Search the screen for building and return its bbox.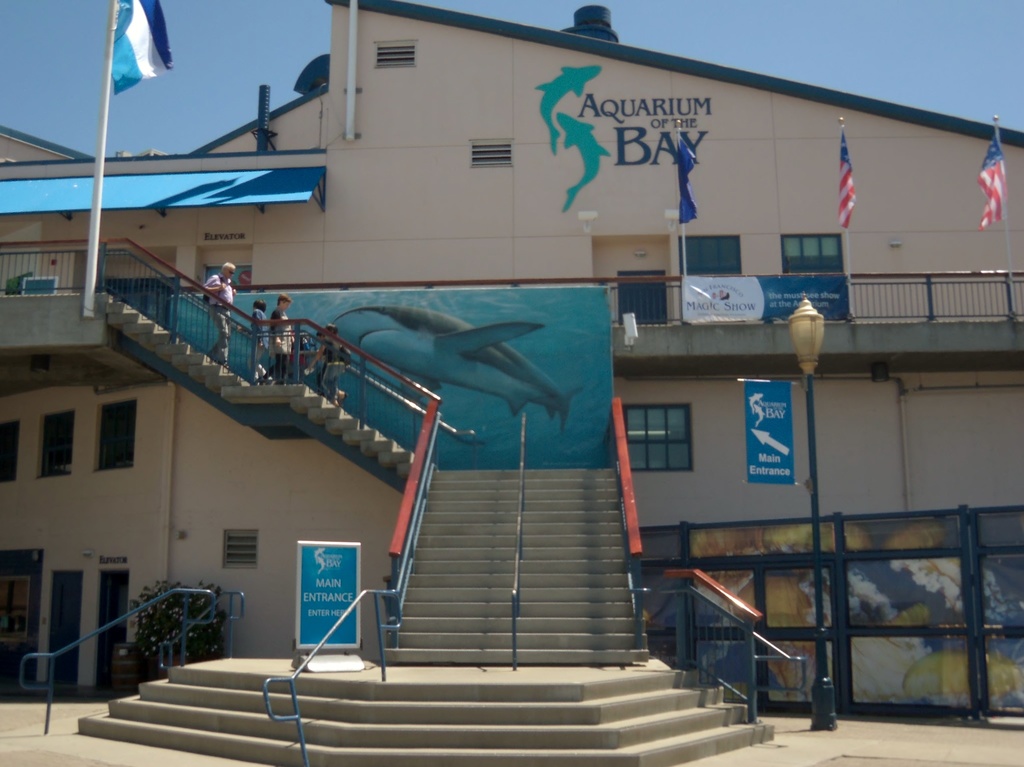
Found: x1=0 y1=0 x2=1023 y2=766.
